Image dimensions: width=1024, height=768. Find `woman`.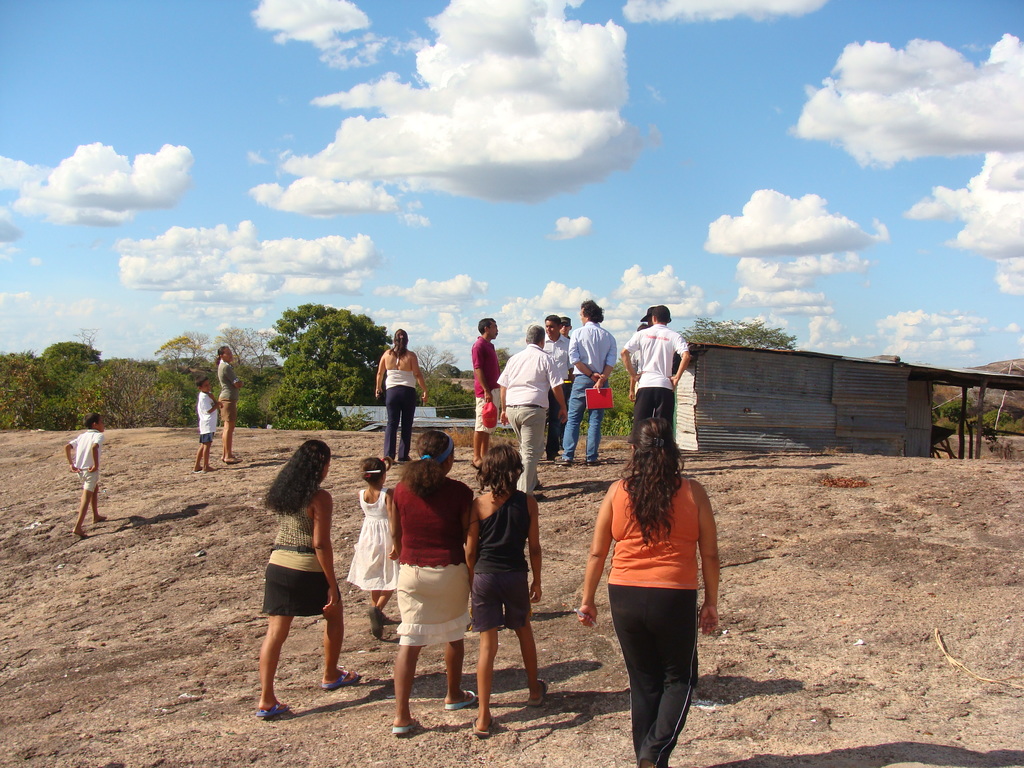
(left=380, top=426, right=473, bottom=741).
